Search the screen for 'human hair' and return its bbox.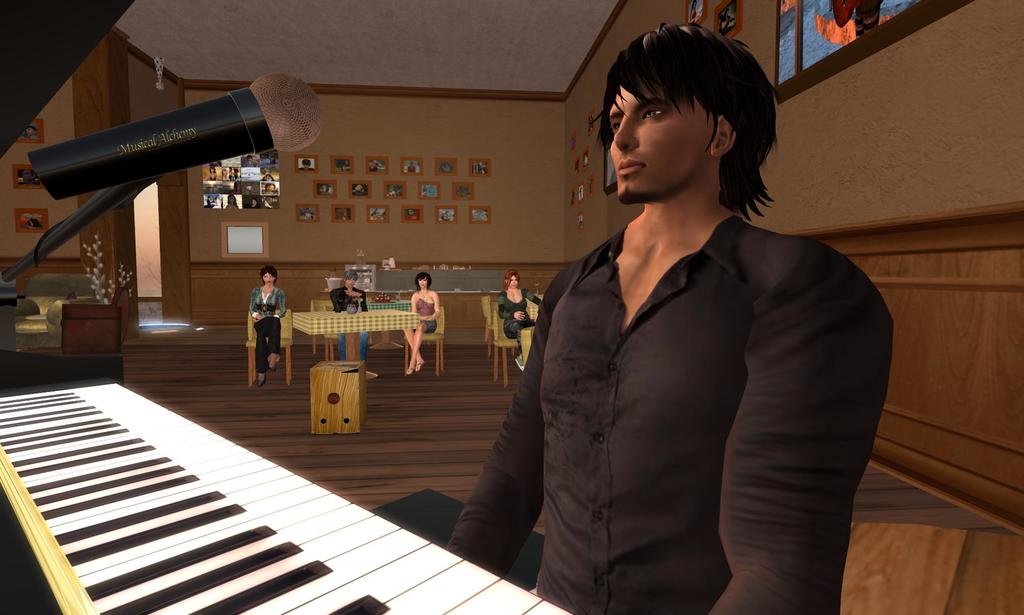
Found: <box>260,266,278,286</box>.
